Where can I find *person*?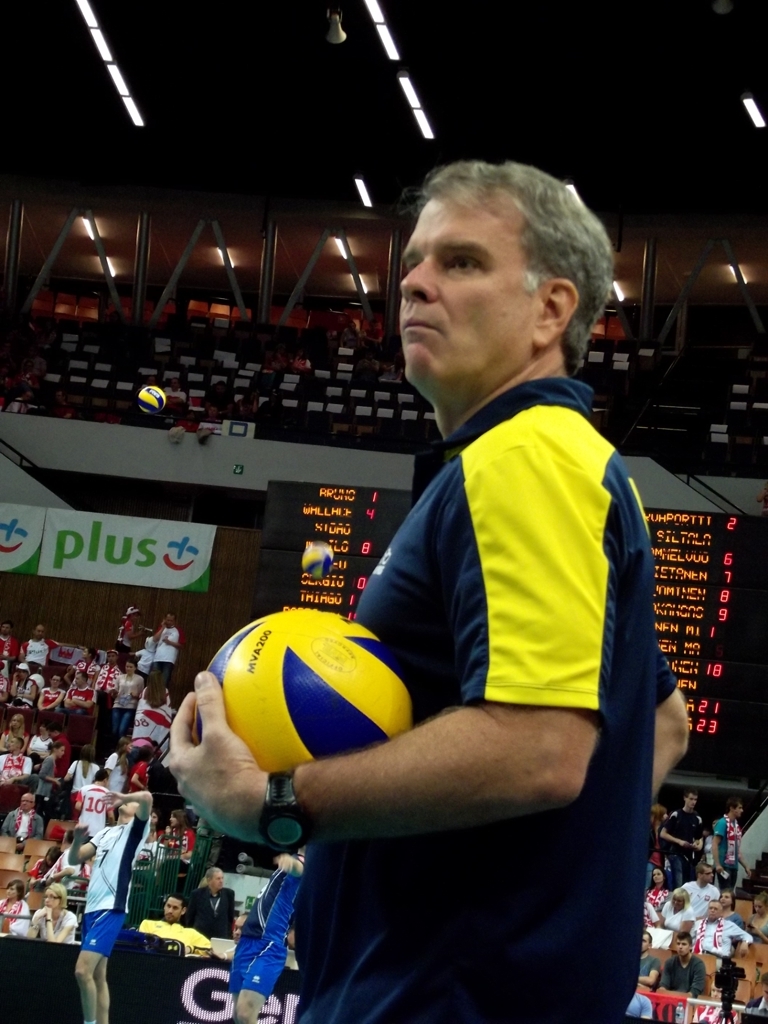
You can find it at 655:884:694:948.
